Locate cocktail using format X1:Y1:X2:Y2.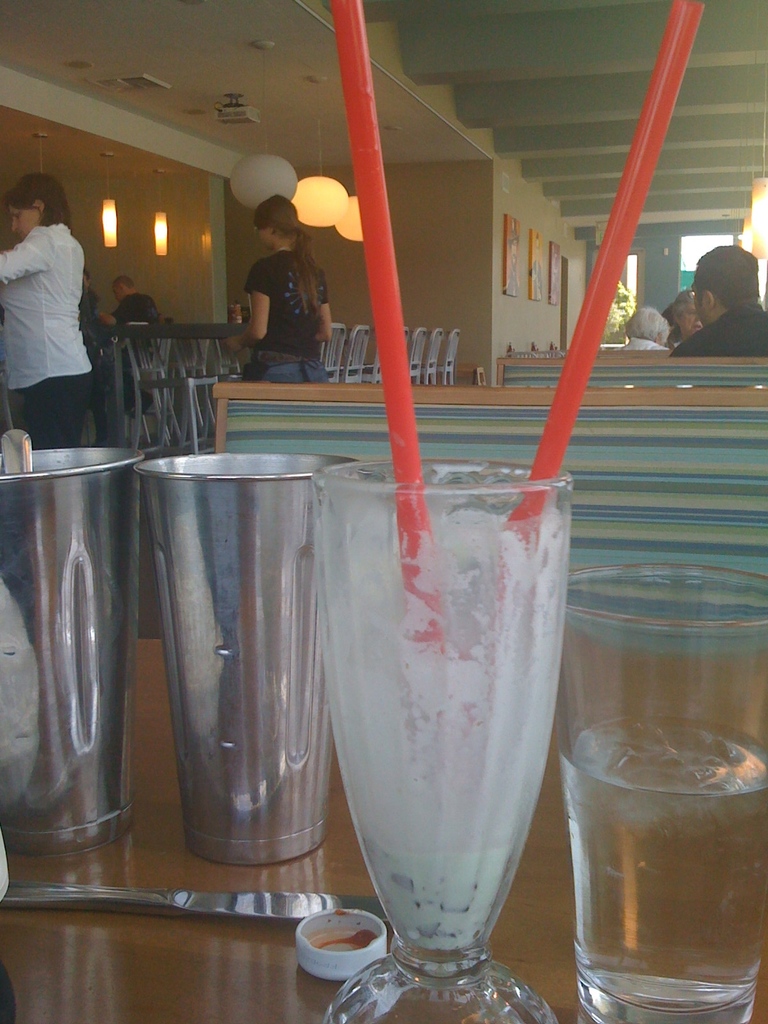
305:0:705:1023.
